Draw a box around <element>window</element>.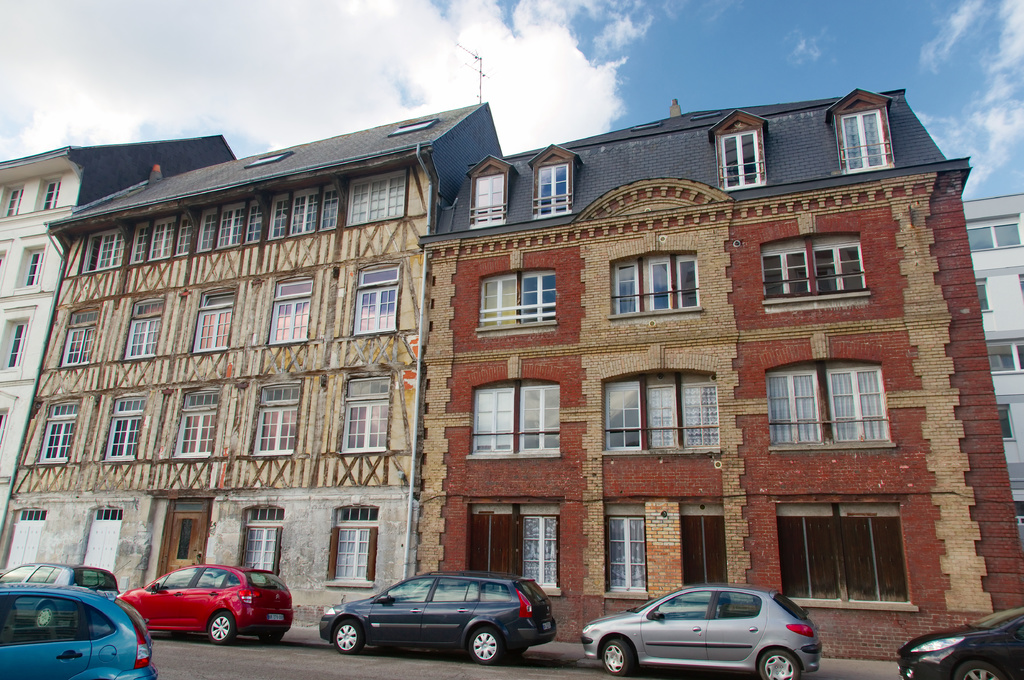
(x1=0, y1=408, x2=9, y2=448).
